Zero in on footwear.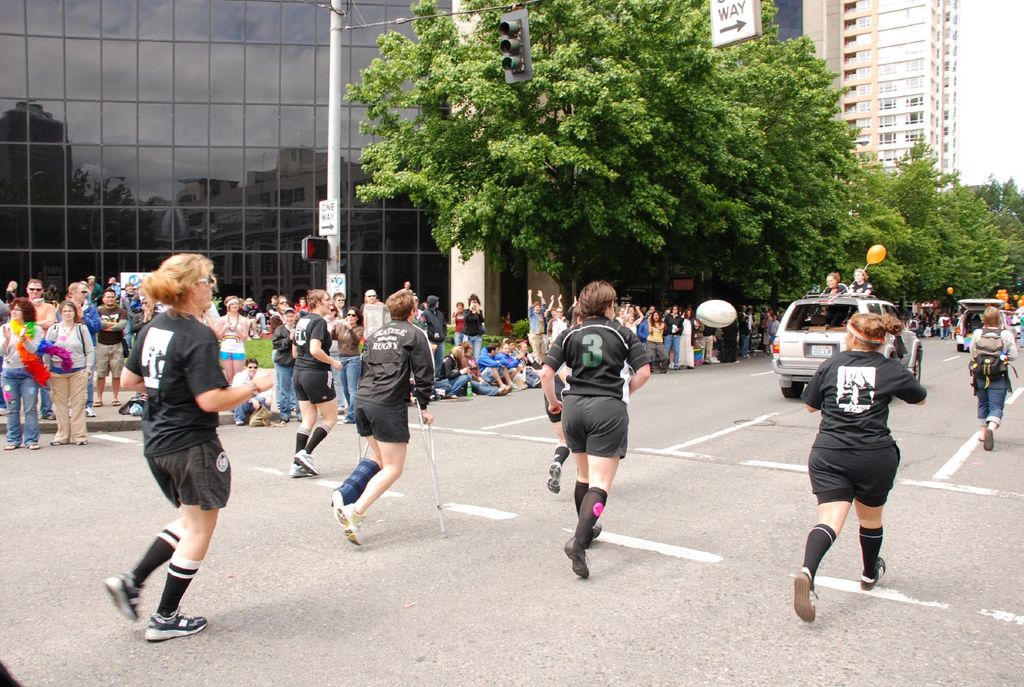
Zeroed in: (x1=981, y1=427, x2=995, y2=450).
